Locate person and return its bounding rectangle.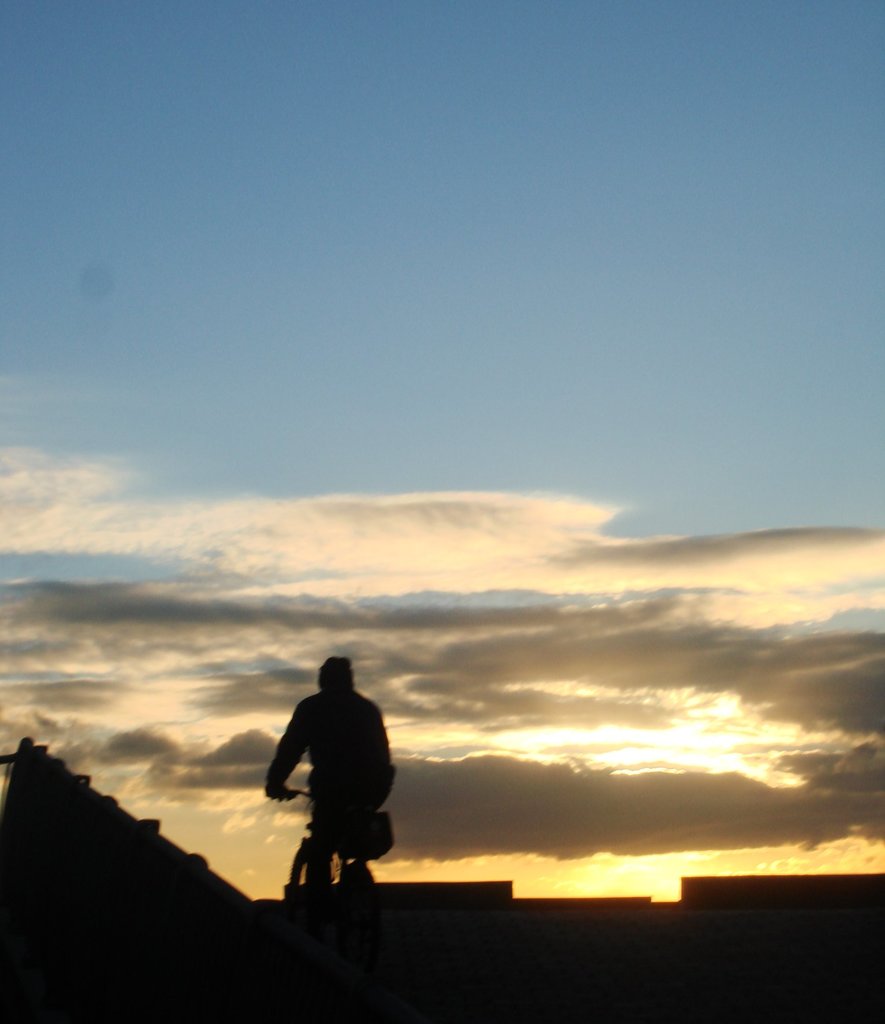
263:652:400:891.
